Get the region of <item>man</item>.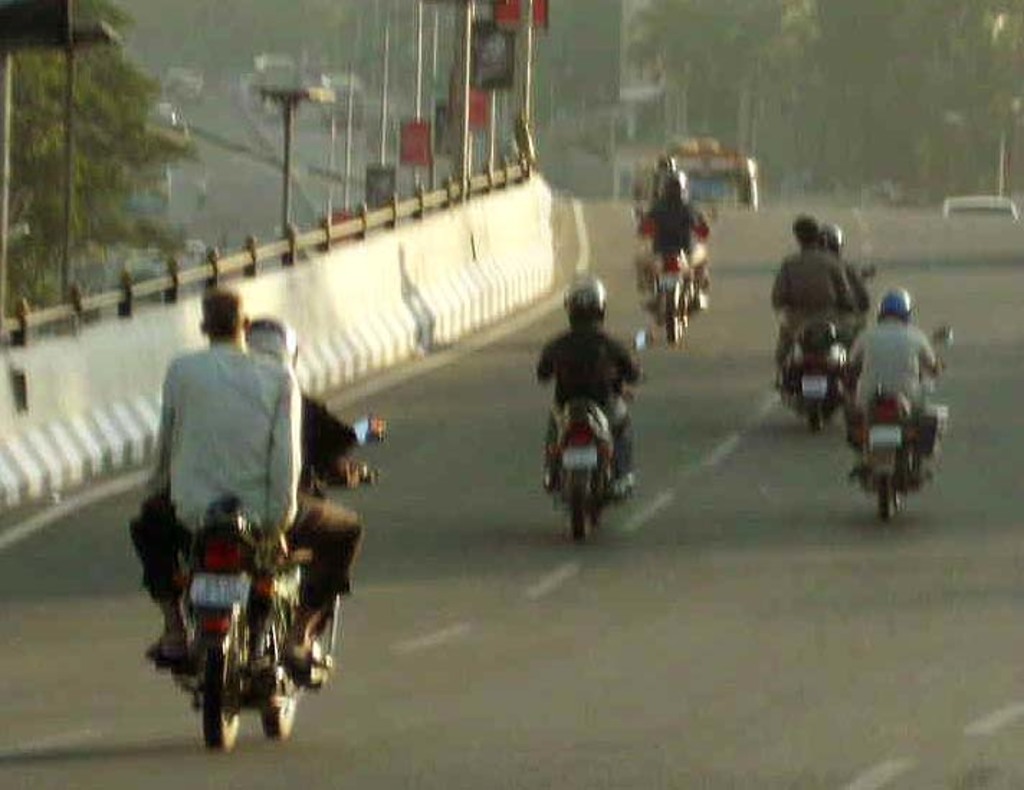
{"x1": 129, "y1": 273, "x2": 371, "y2": 675}.
